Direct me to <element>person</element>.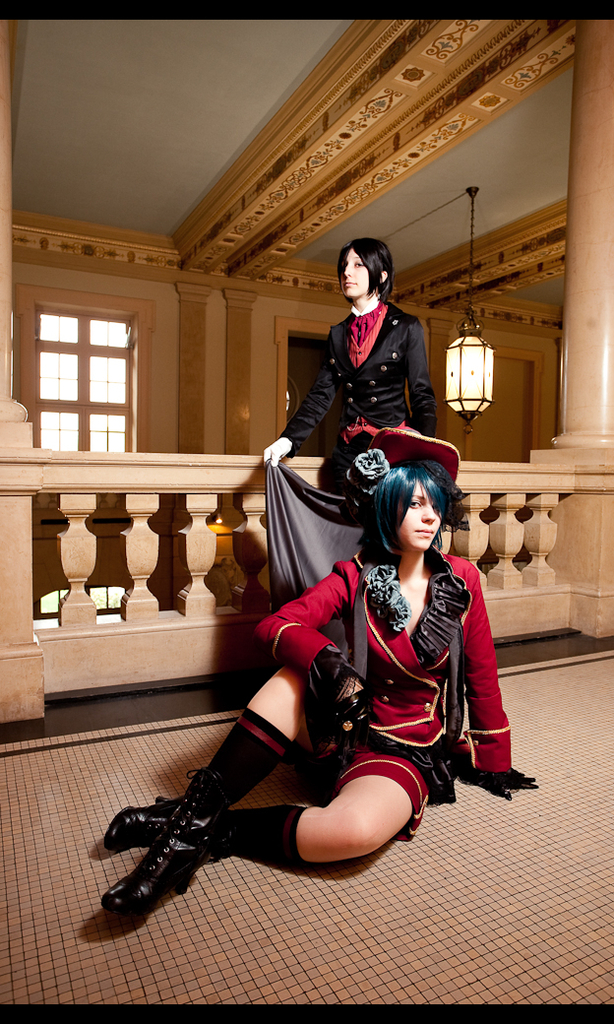
Direction: {"left": 98, "top": 459, "right": 540, "bottom": 925}.
